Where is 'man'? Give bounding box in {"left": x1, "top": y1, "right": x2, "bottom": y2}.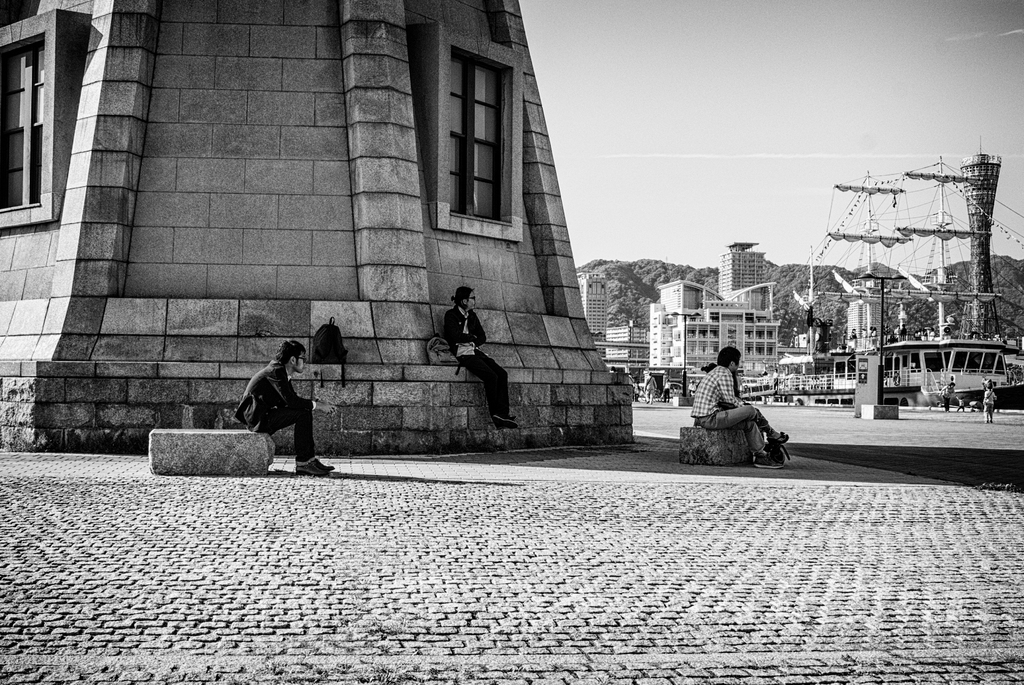
{"left": 221, "top": 340, "right": 324, "bottom": 475}.
